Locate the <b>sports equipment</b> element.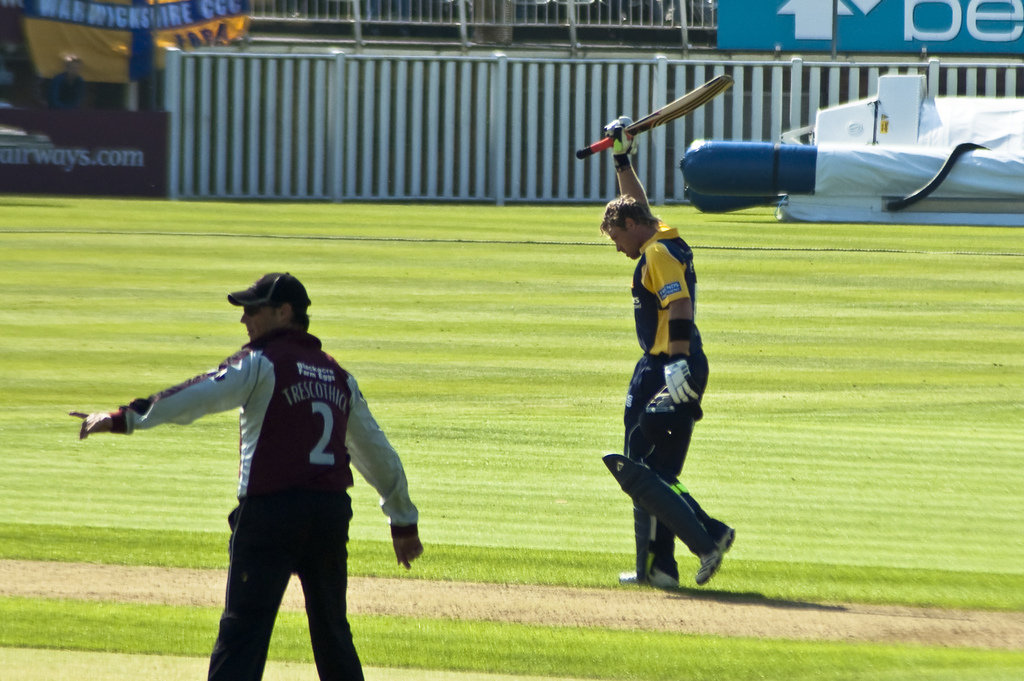
Element bbox: select_region(600, 454, 718, 556).
